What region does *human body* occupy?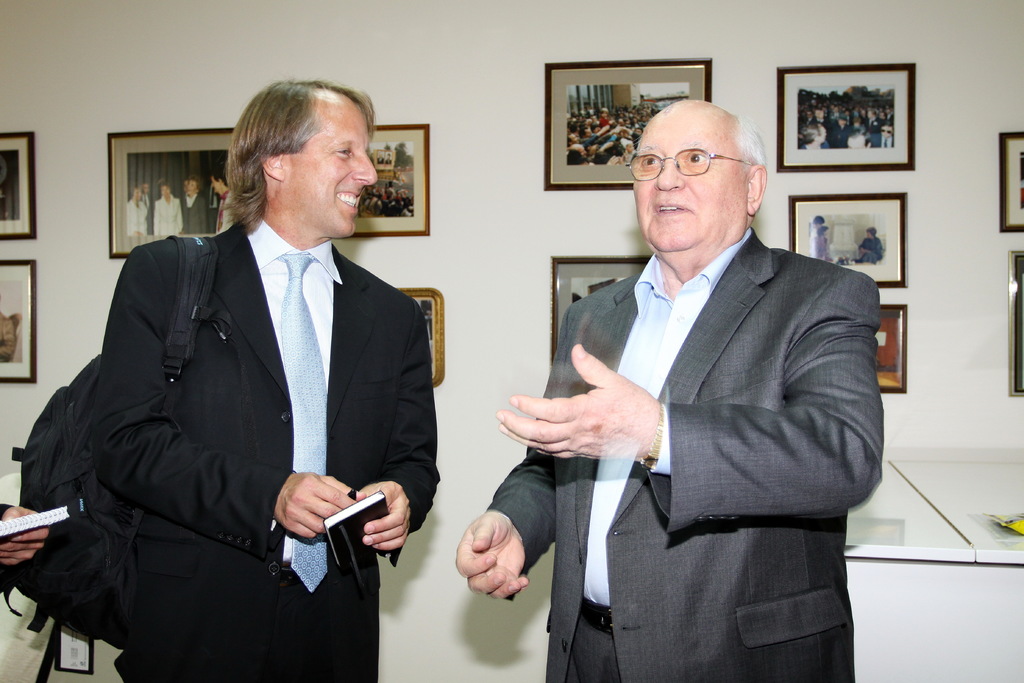
rect(179, 196, 209, 237).
